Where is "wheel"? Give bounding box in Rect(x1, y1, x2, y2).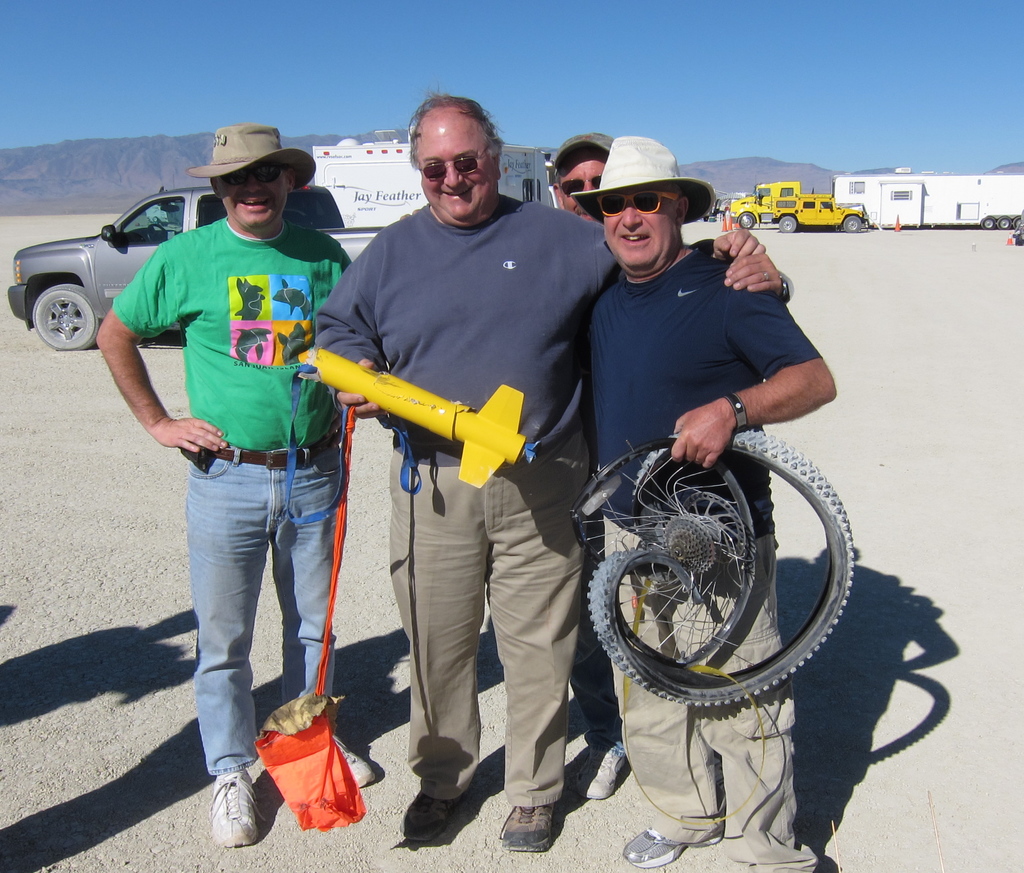
Rect(33, 285, 99, 350).
